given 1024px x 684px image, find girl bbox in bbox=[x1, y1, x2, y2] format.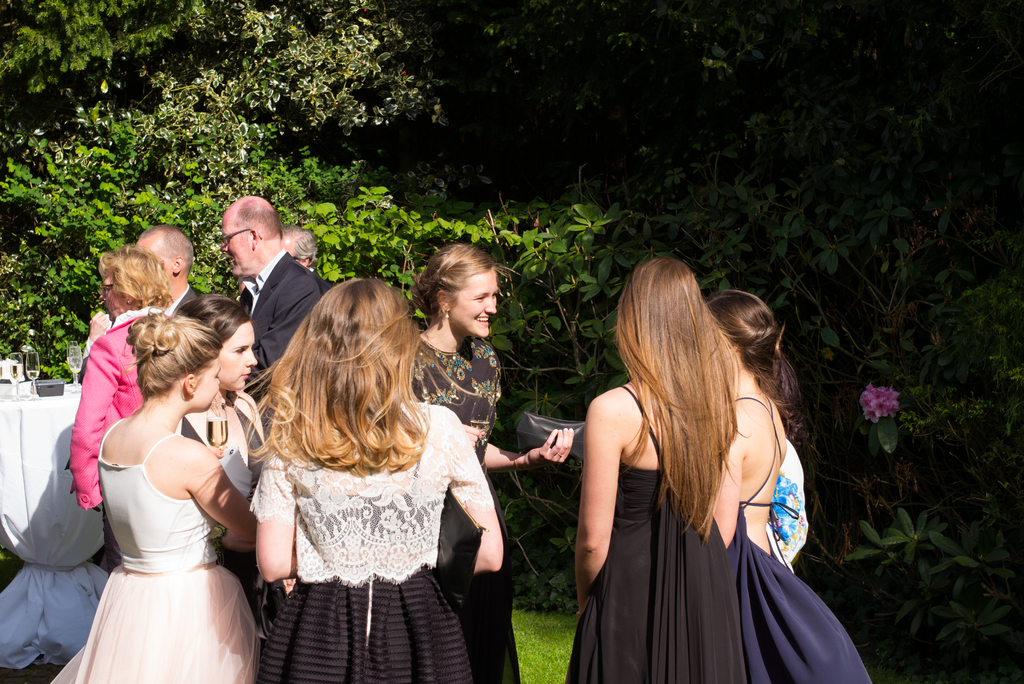
bbox=[48, 311, 257, 683].
